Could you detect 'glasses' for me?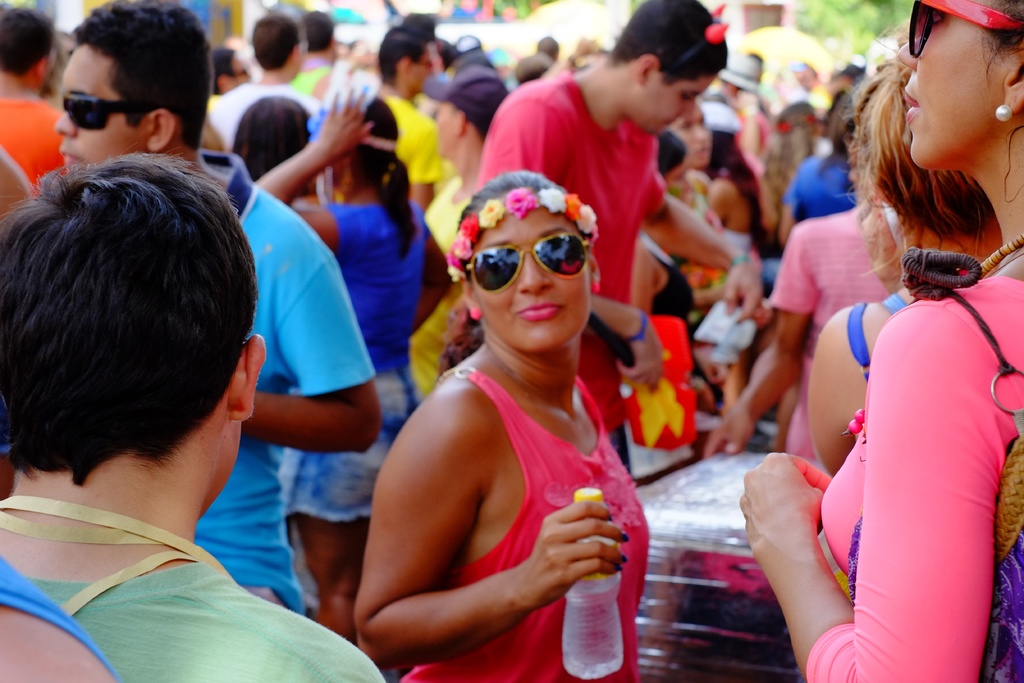
Detection result: [900, 0, 1023, 60].
